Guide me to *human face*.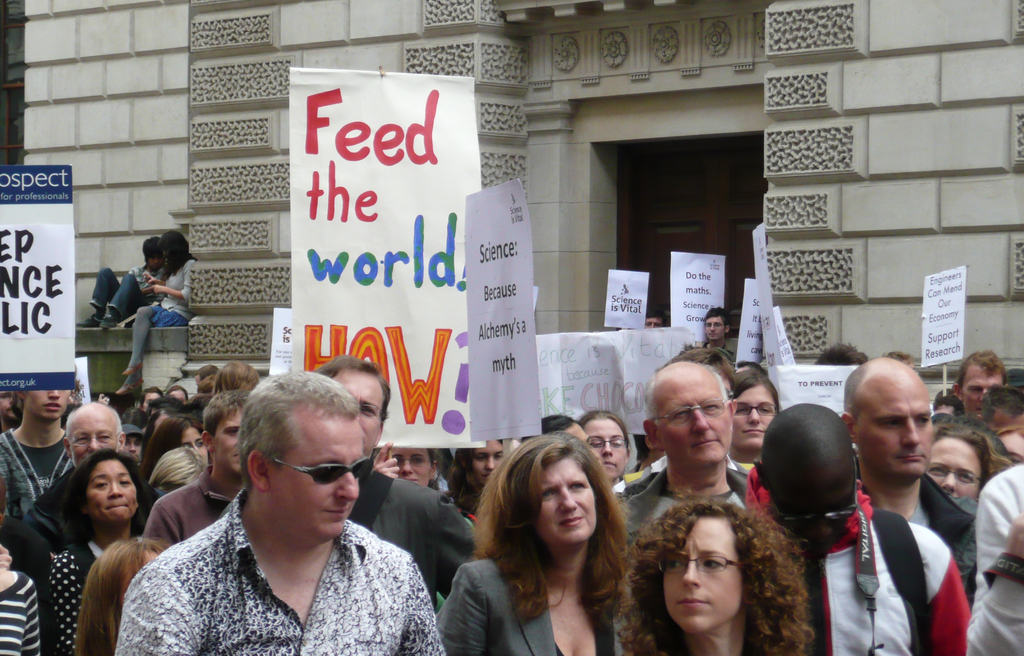
Guidance: <region>85, 463, 136, 525</region>.
